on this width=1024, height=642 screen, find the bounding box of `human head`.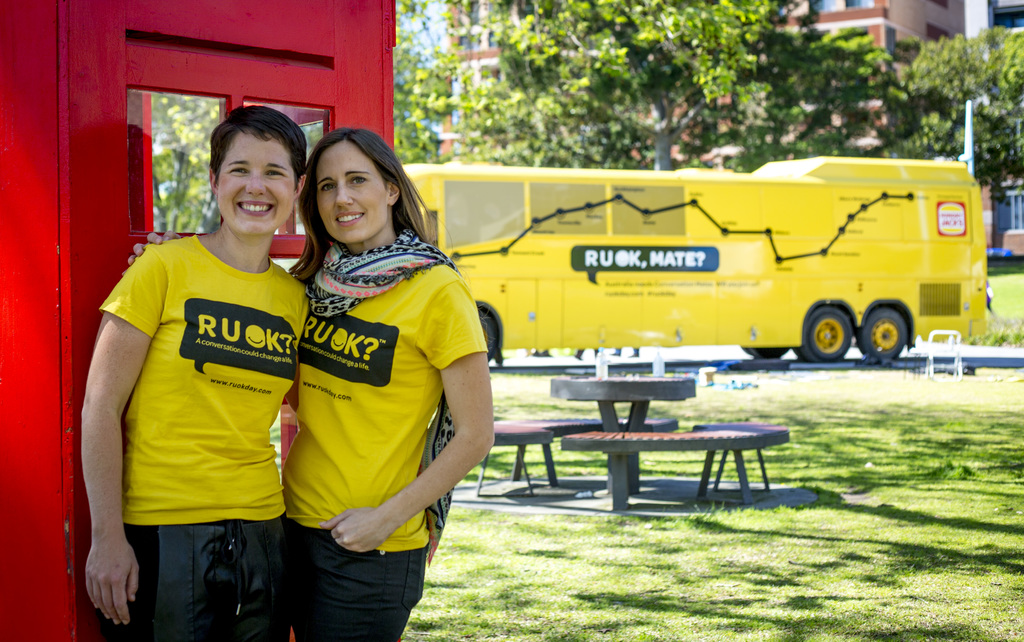
Bounding box: x1=194 y1=107 x2=302 y2=239.
